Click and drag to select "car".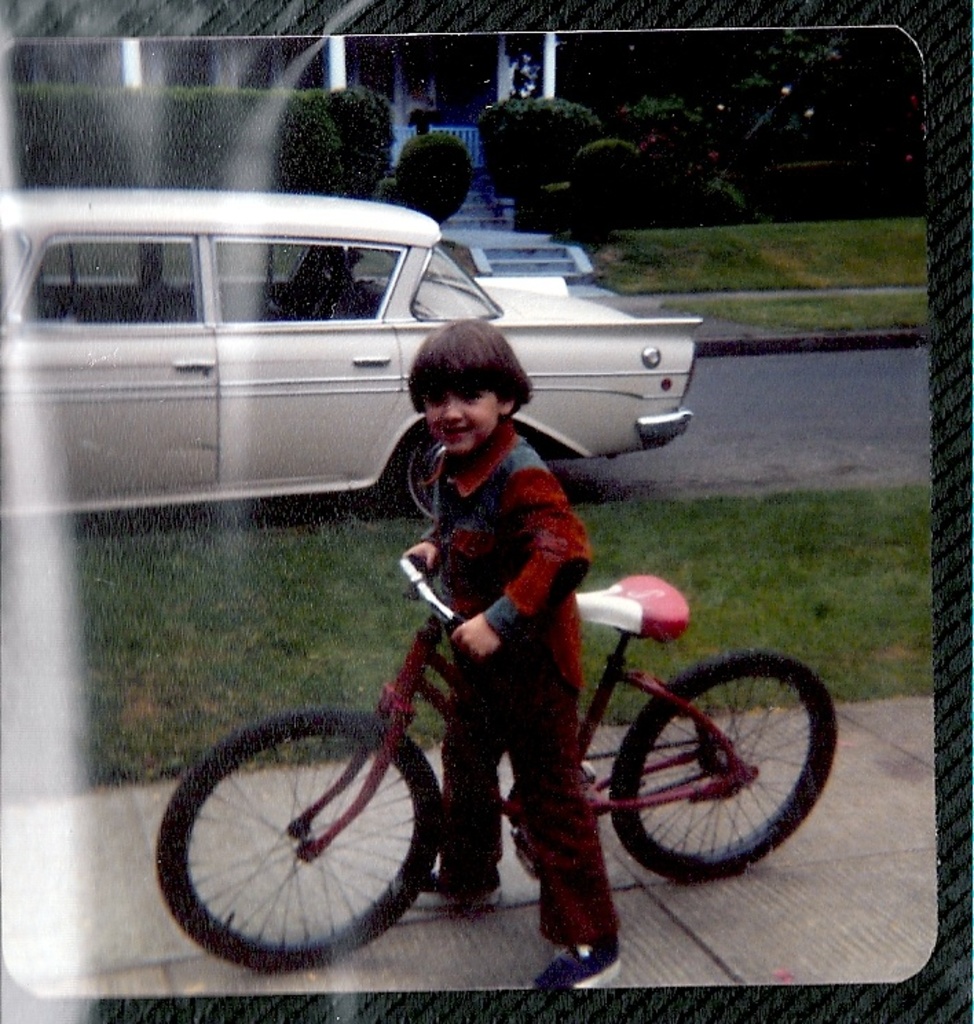
Selection: <region>0, 201, 671, 538</region>.
